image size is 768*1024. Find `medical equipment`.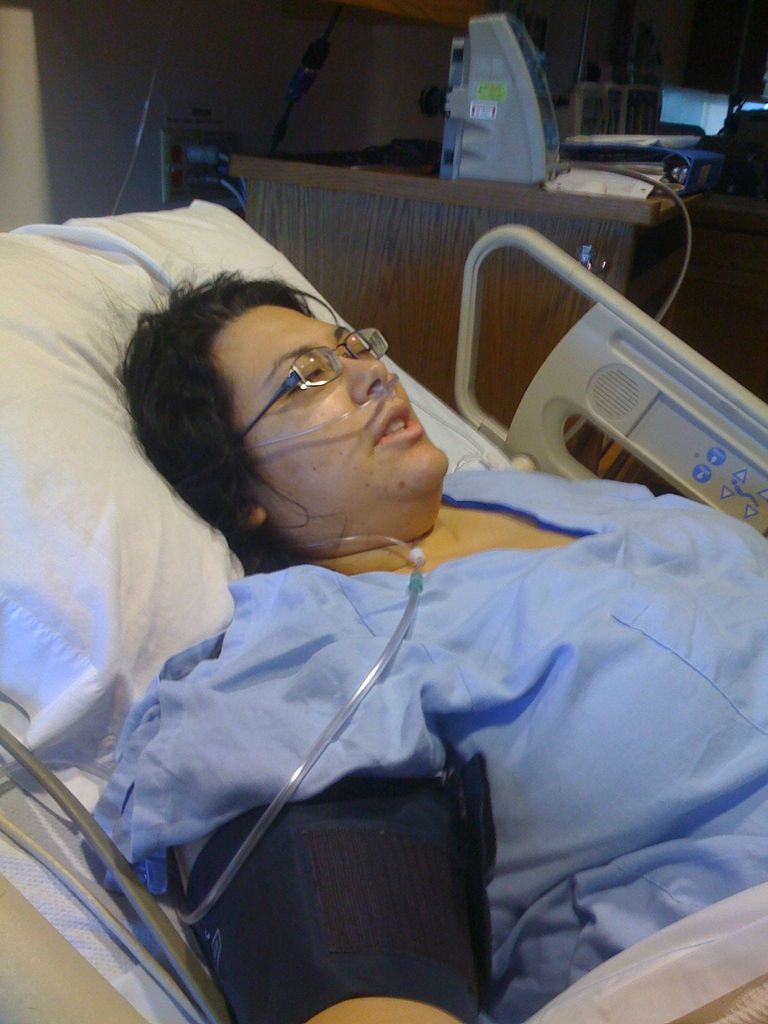
box(76, 251, 730, 1002).
